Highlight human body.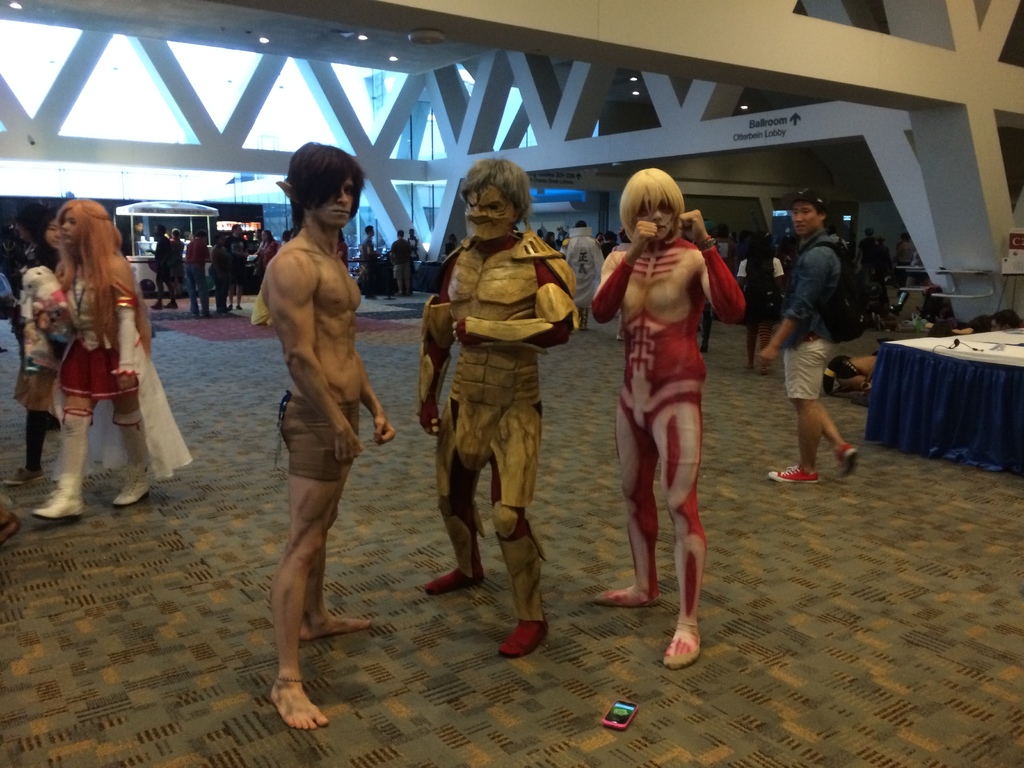
Highlighted region: 208 232 229 313.
